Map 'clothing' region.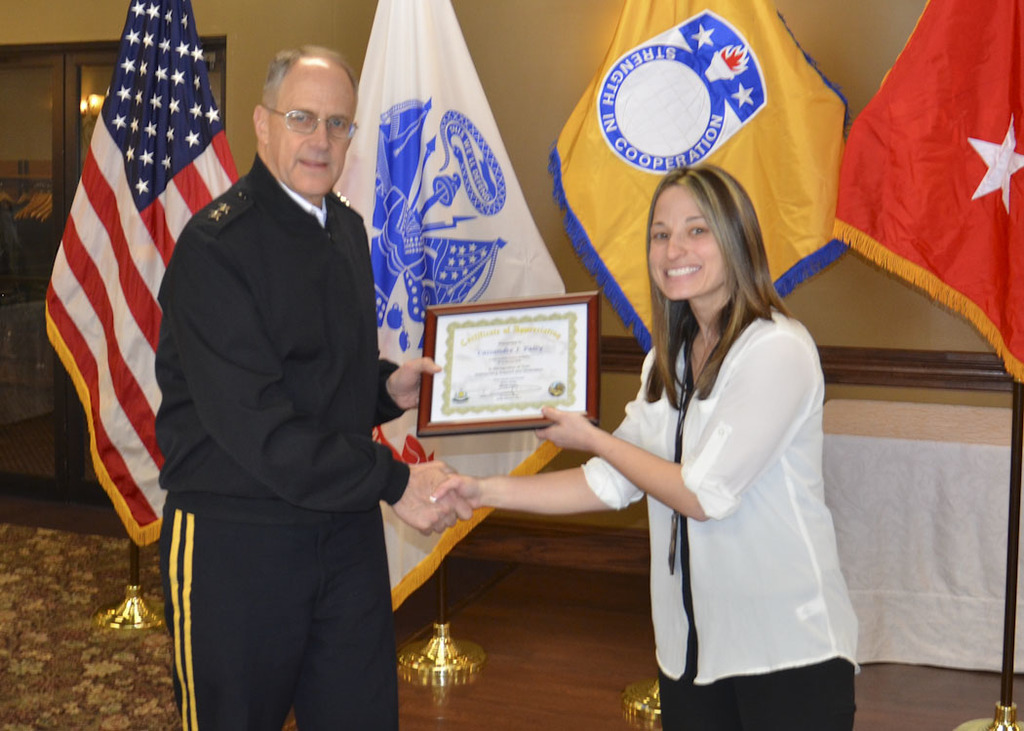
Mapped to 156/148/415/730.
